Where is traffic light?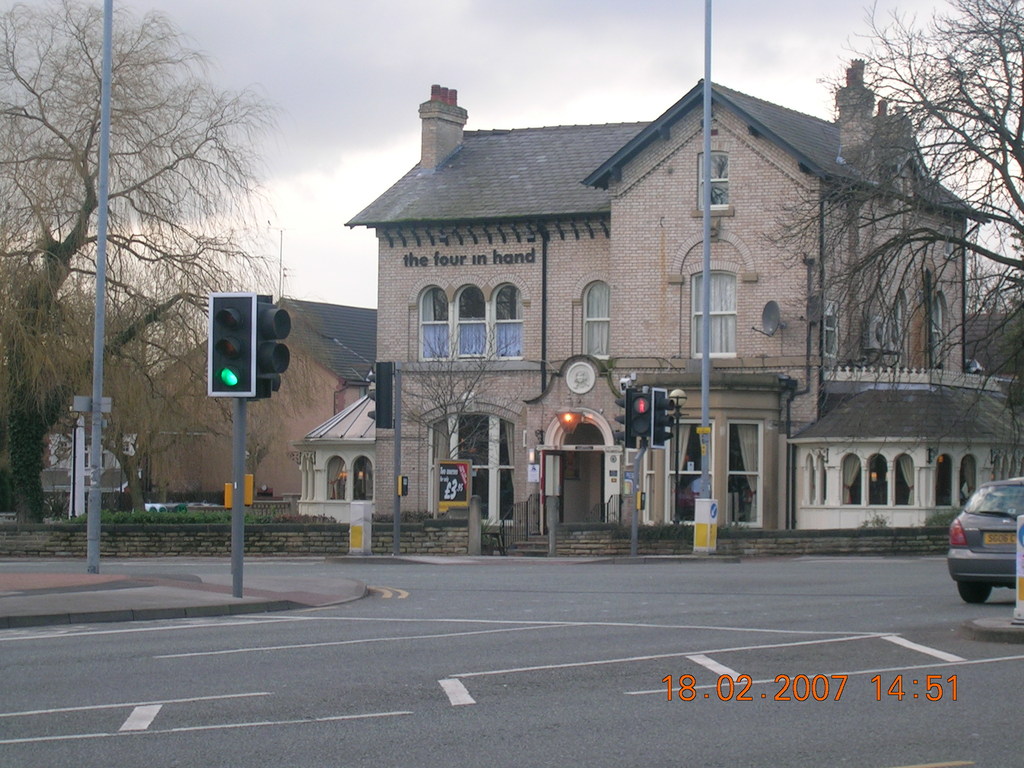
{"left": 207, "top": 291, "right": 257, "bottom": 397}.
